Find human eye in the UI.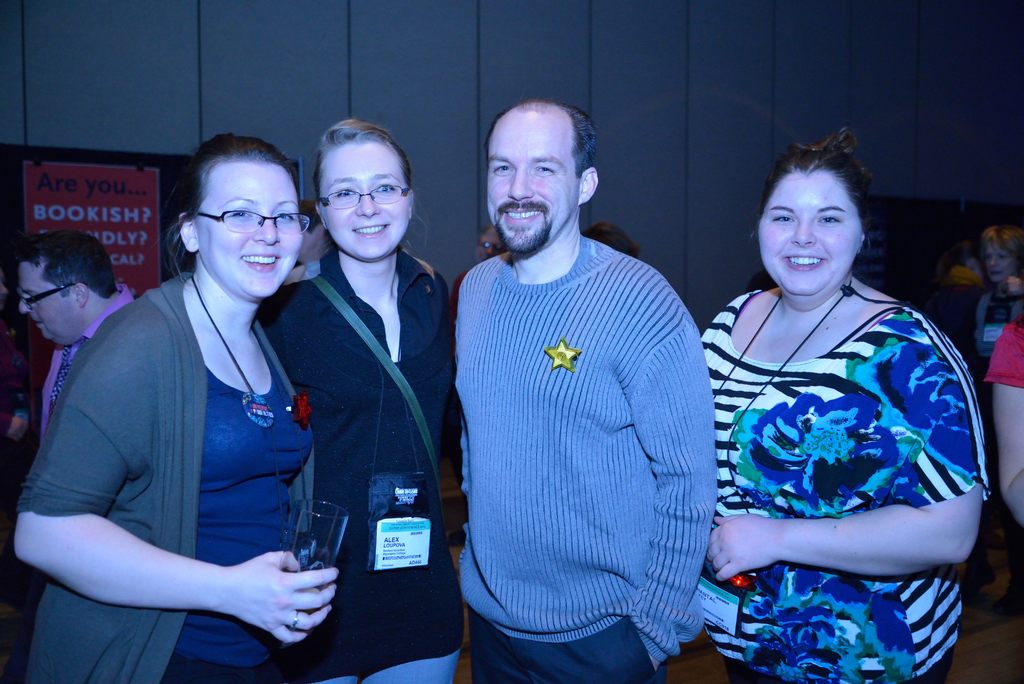
UI element at select_region(491, 157, 513, 175).
